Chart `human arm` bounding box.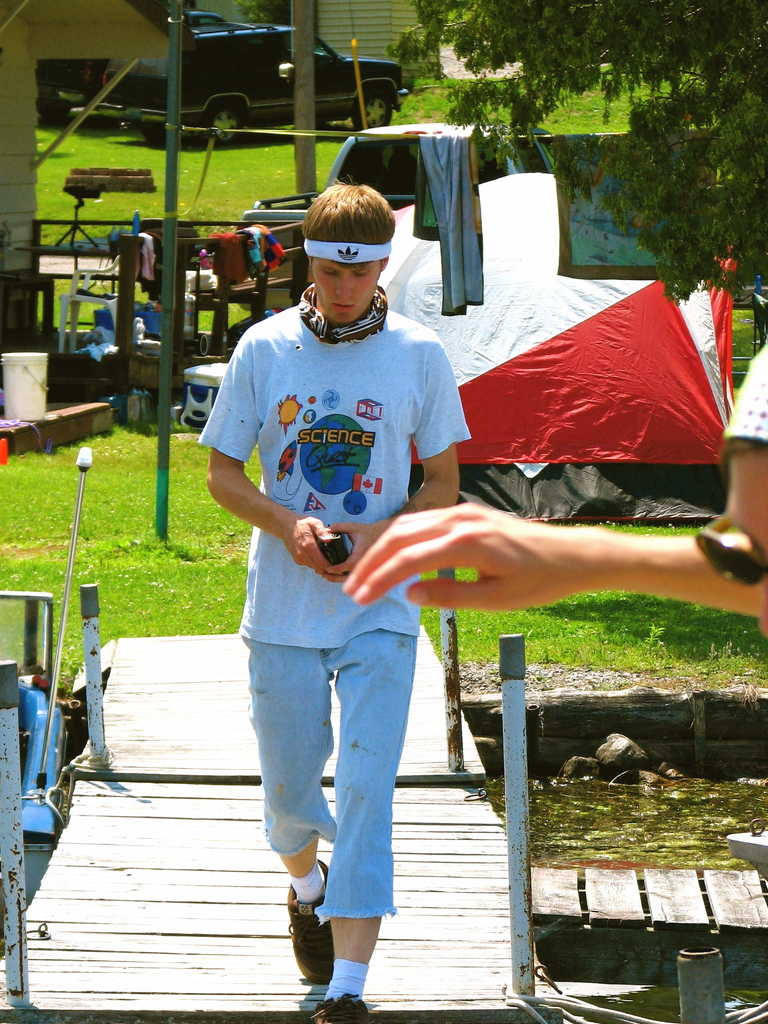
Charted: bbox=[332, 344, 767, 615].
